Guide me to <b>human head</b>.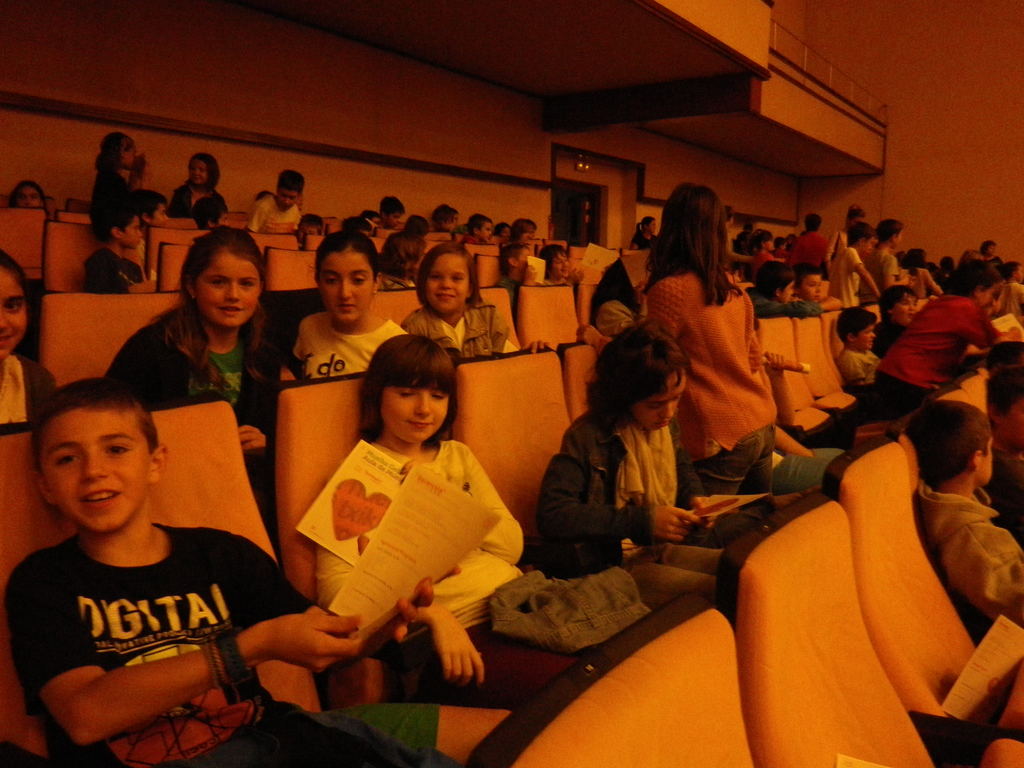
Guidance: select_region(454, 223, 470, 236).
